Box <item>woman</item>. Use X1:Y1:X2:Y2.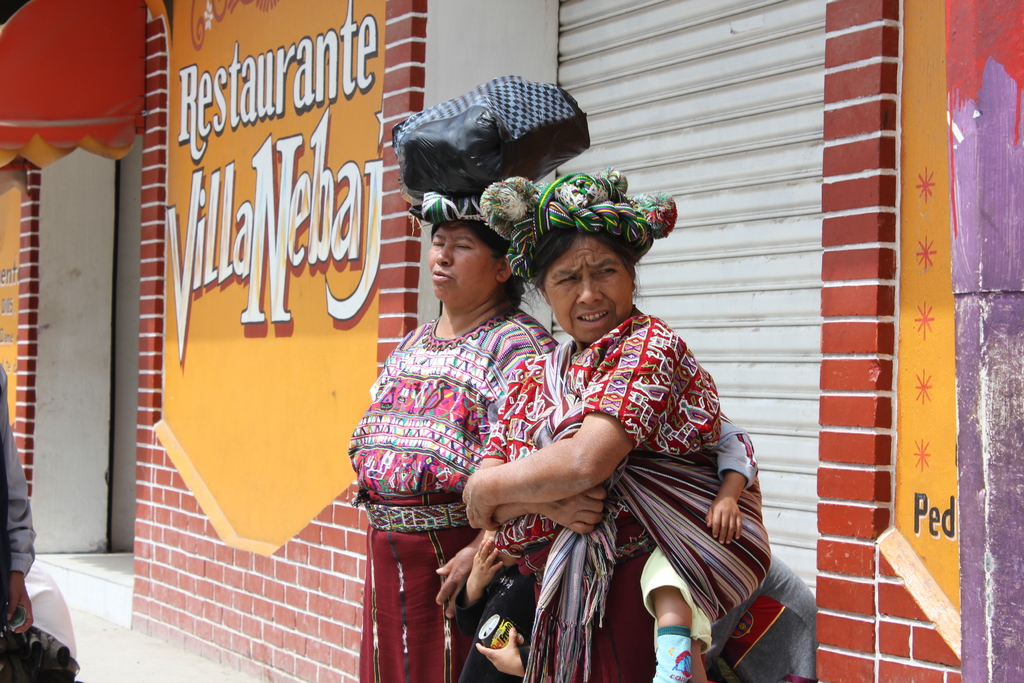
550:215:786:682.
